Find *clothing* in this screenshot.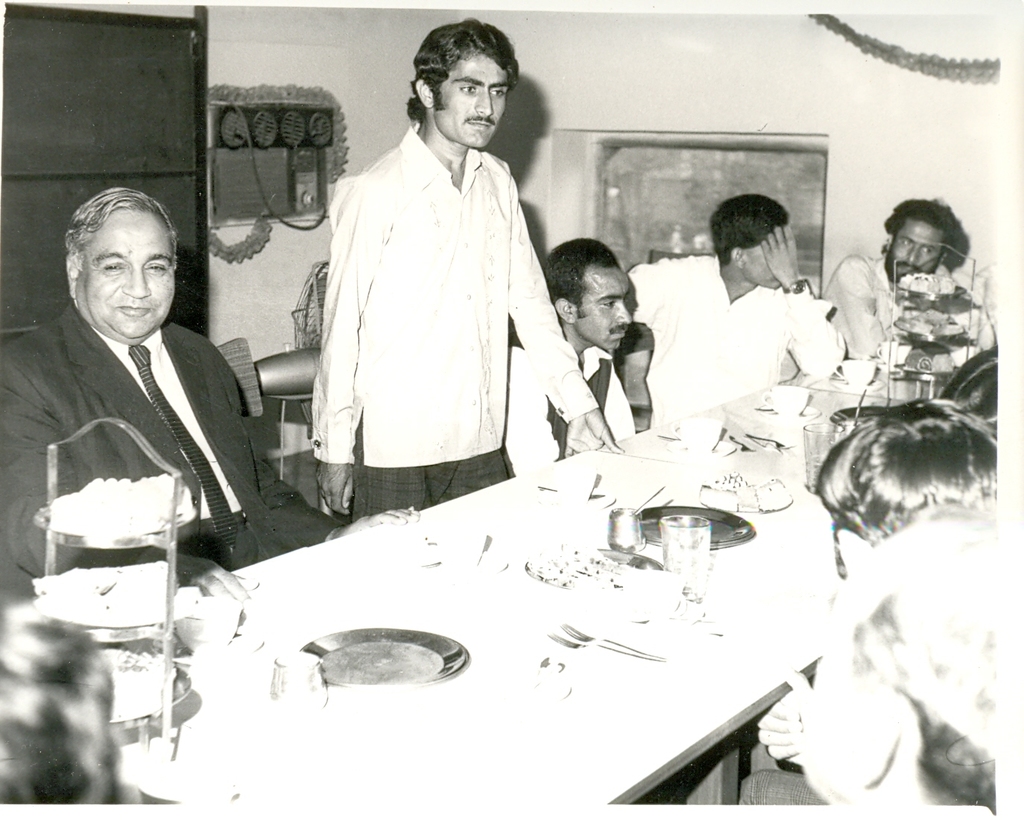
The bounding box for *clothing* is (x1=622, y1=250, x2=850, y2=430).
